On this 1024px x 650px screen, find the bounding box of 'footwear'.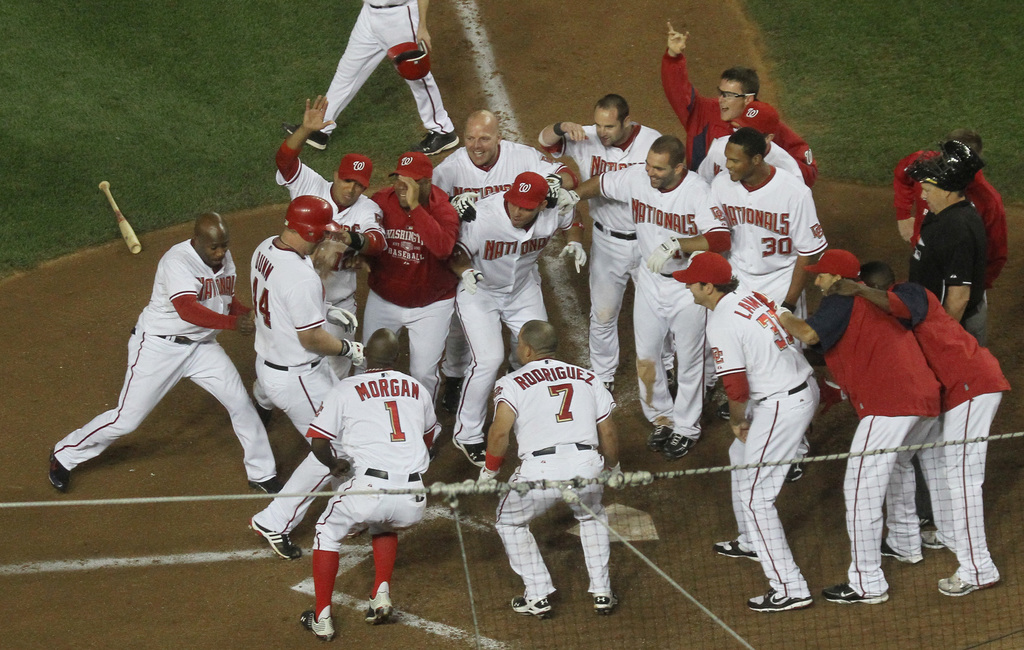
Bounding box: bbox=(509, 595, 552, 624).
